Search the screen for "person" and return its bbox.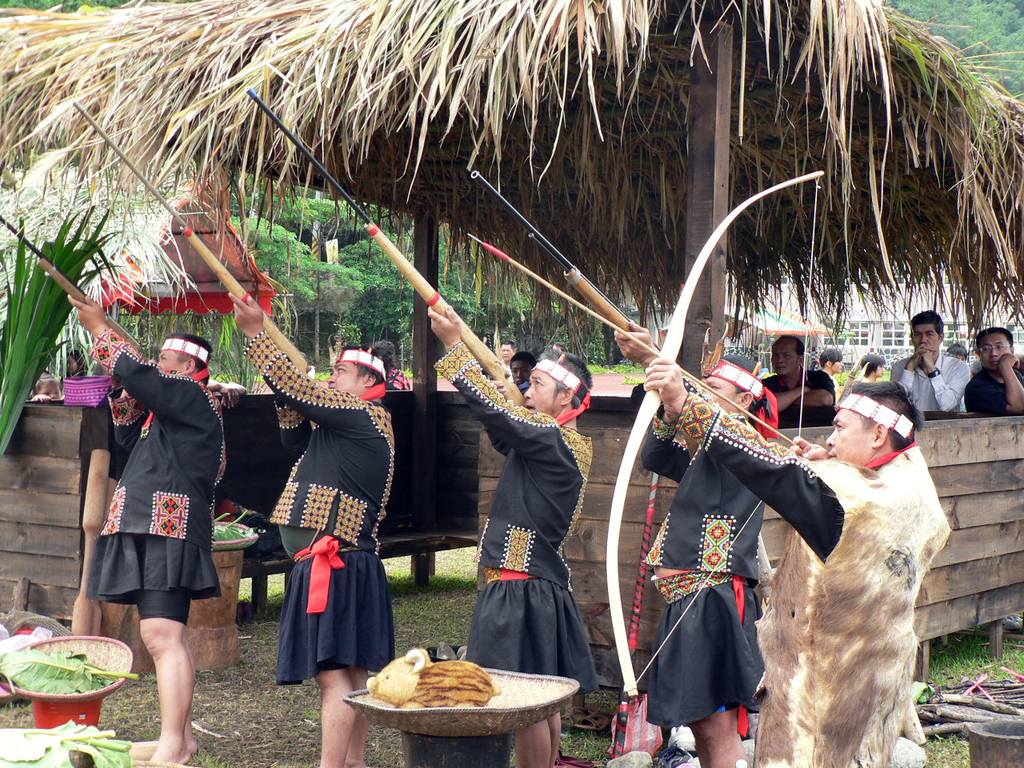
Found: (x1=66, y1=292, x2=230, y2=767).
